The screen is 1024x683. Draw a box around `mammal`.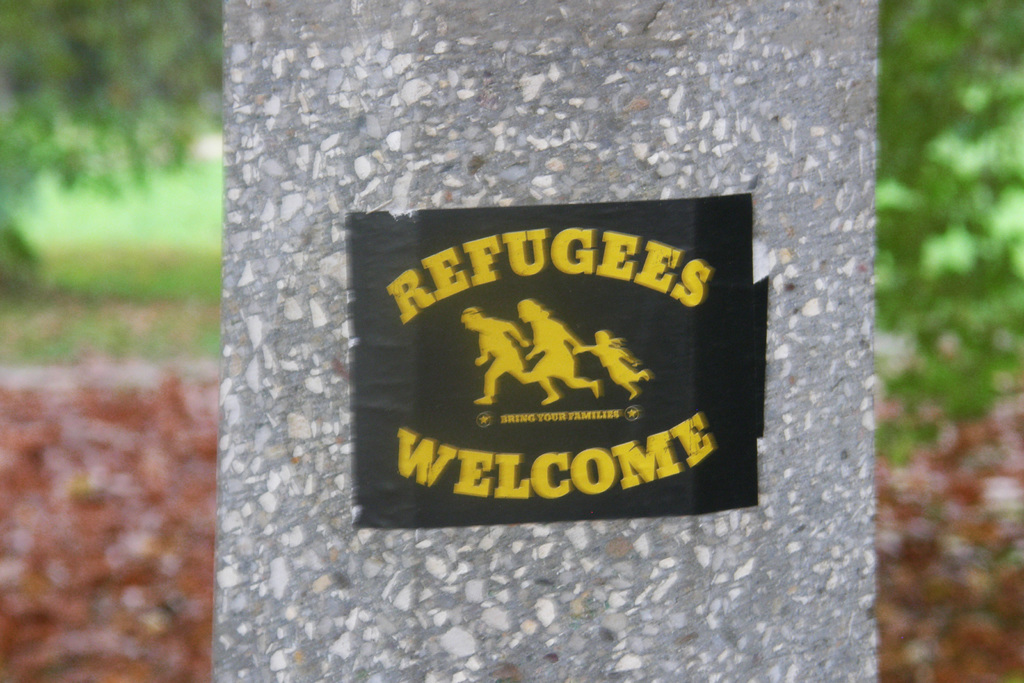
(572, 331, 653, 401).
